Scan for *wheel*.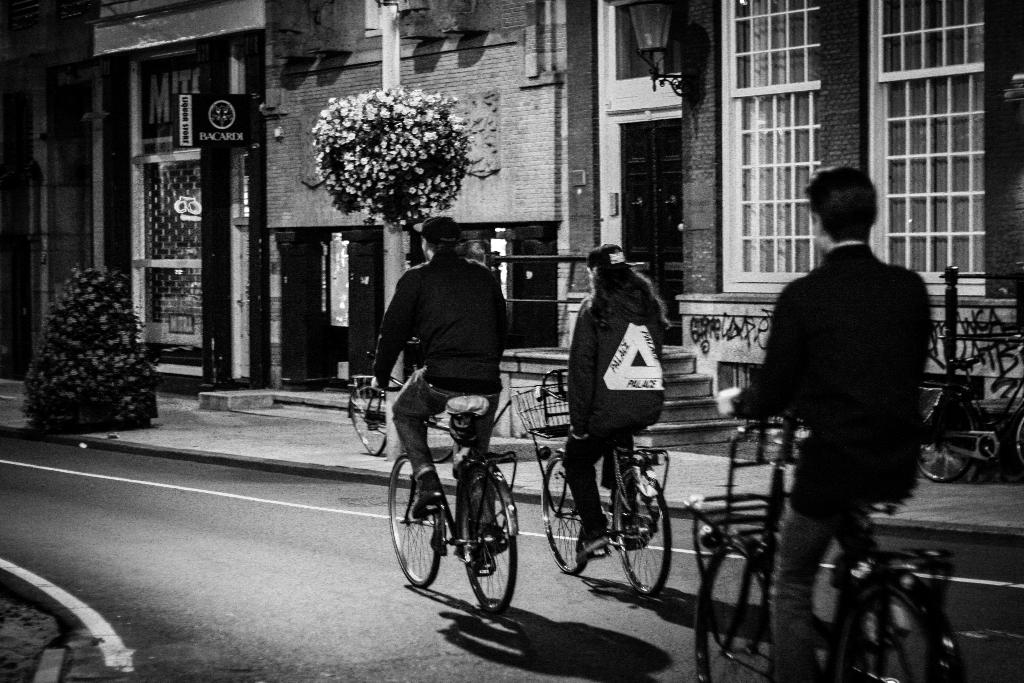
Scan result: (385,452,443,591).
